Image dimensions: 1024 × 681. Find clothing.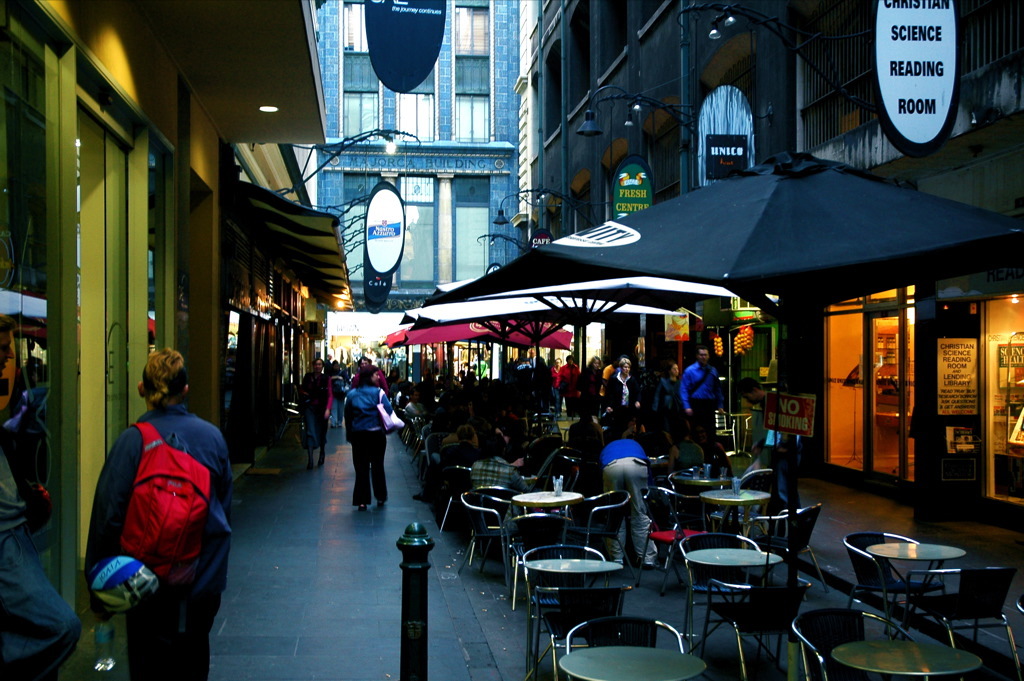
bbox=[94, 372, 230, 636].
